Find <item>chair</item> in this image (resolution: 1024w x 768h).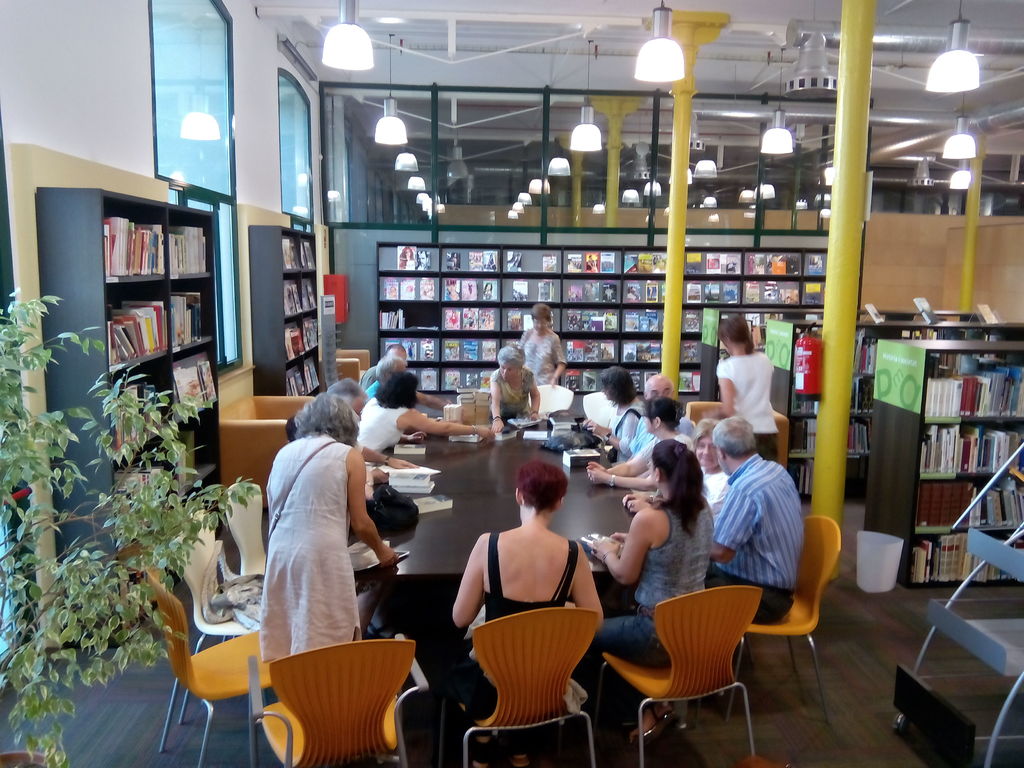
box(705, 513, 835, 732).
